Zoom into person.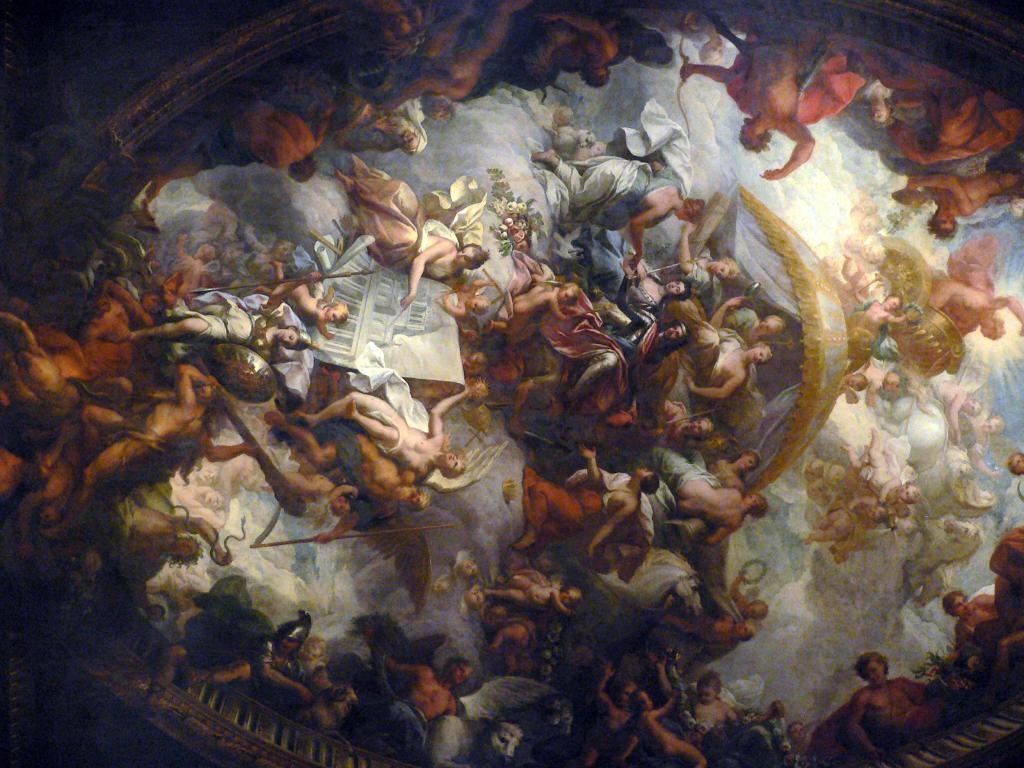
Zoom target: (x1=678, y1=13, x2=852, y2=179).
